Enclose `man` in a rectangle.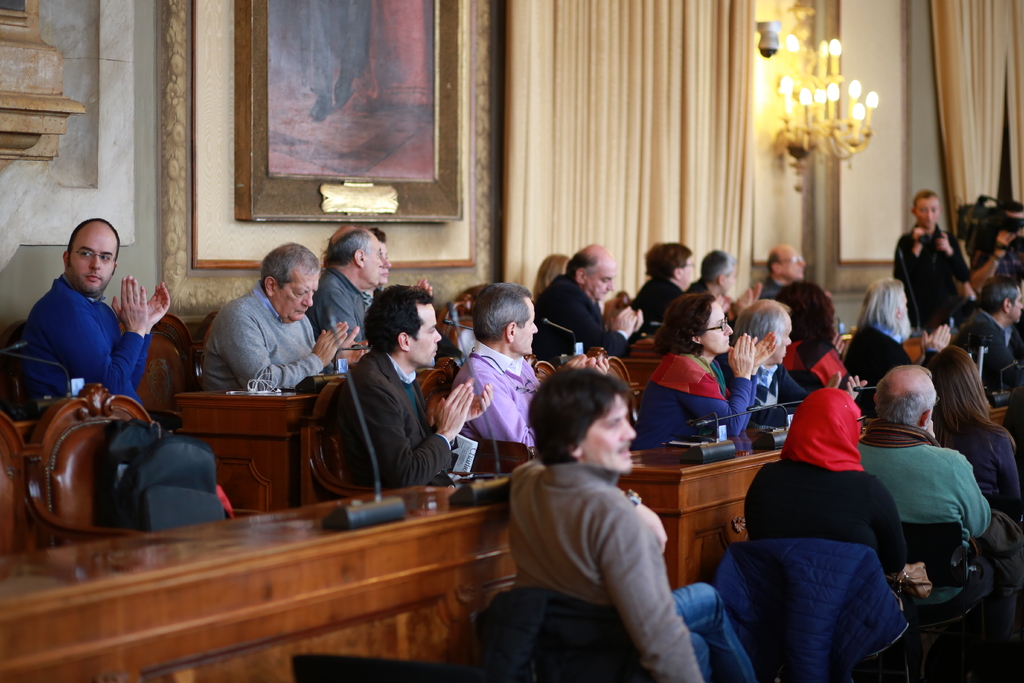
Rect(966, 200, 1023, 298).
